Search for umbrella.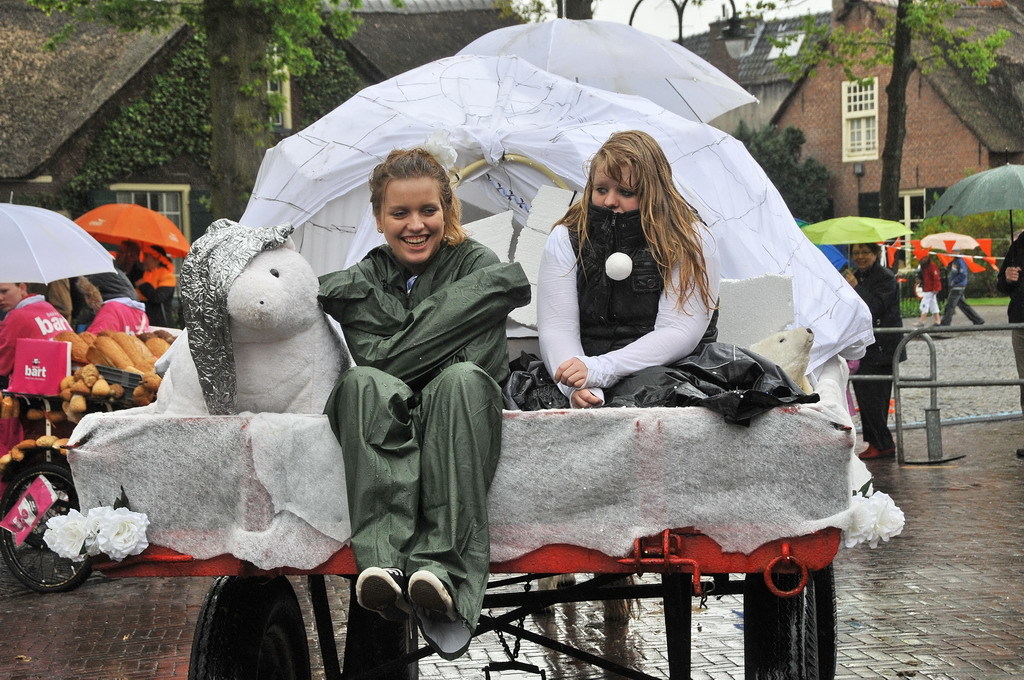
Found at bbox(77, 198, 190, 260).
